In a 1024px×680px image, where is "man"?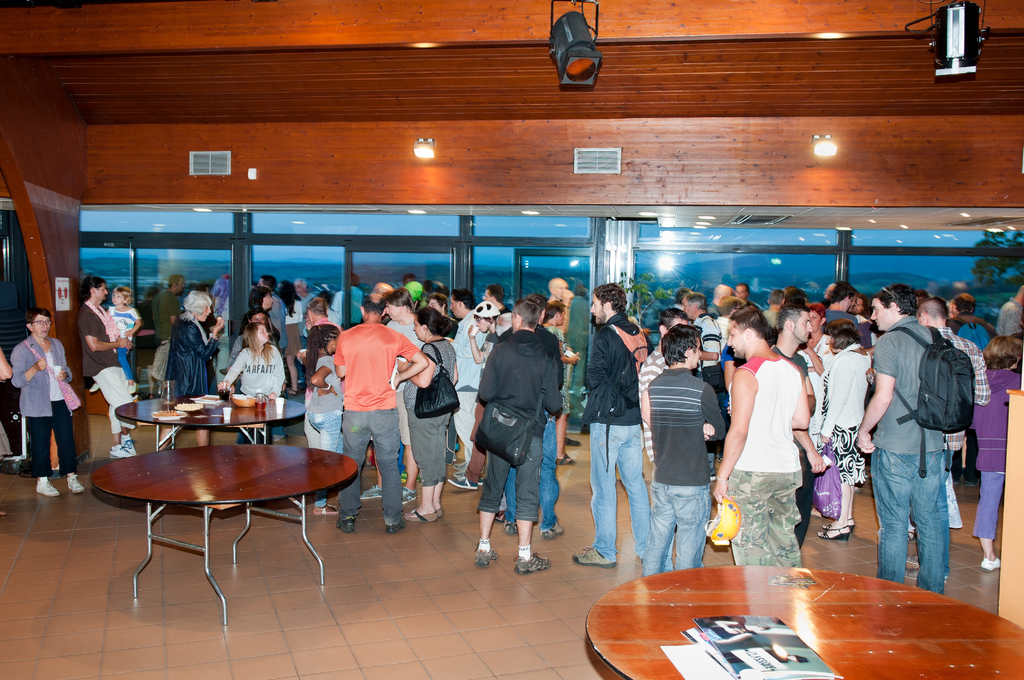
547:277:573:324.
